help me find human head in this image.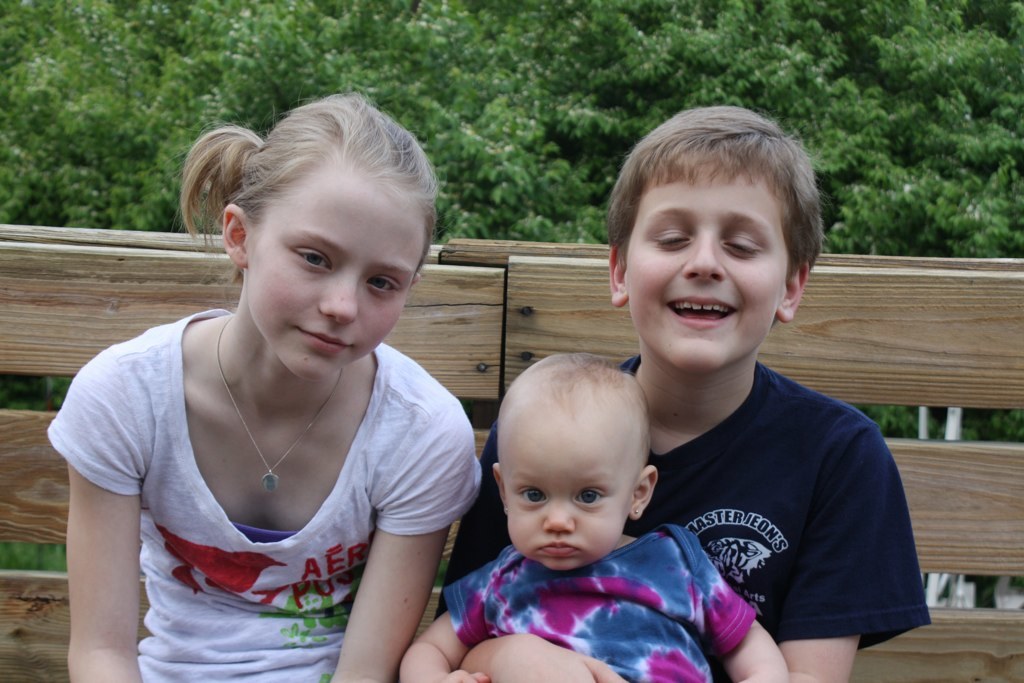
Found it: detection(460, 340, 679, 567).
